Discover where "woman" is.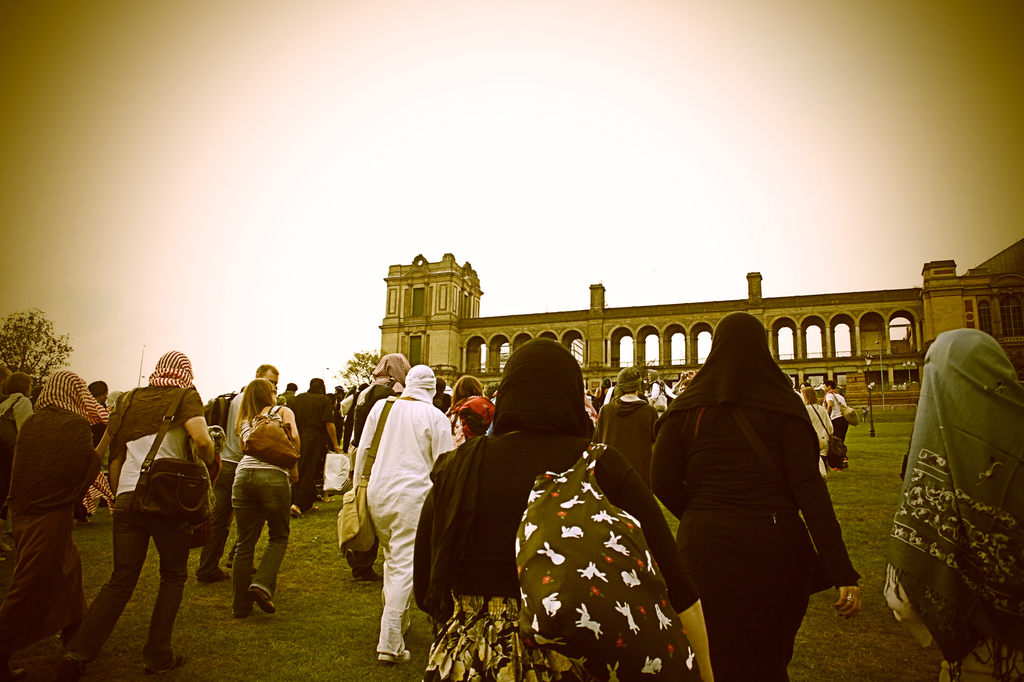
Discovered at select_region(232, 375, 300, 620).
